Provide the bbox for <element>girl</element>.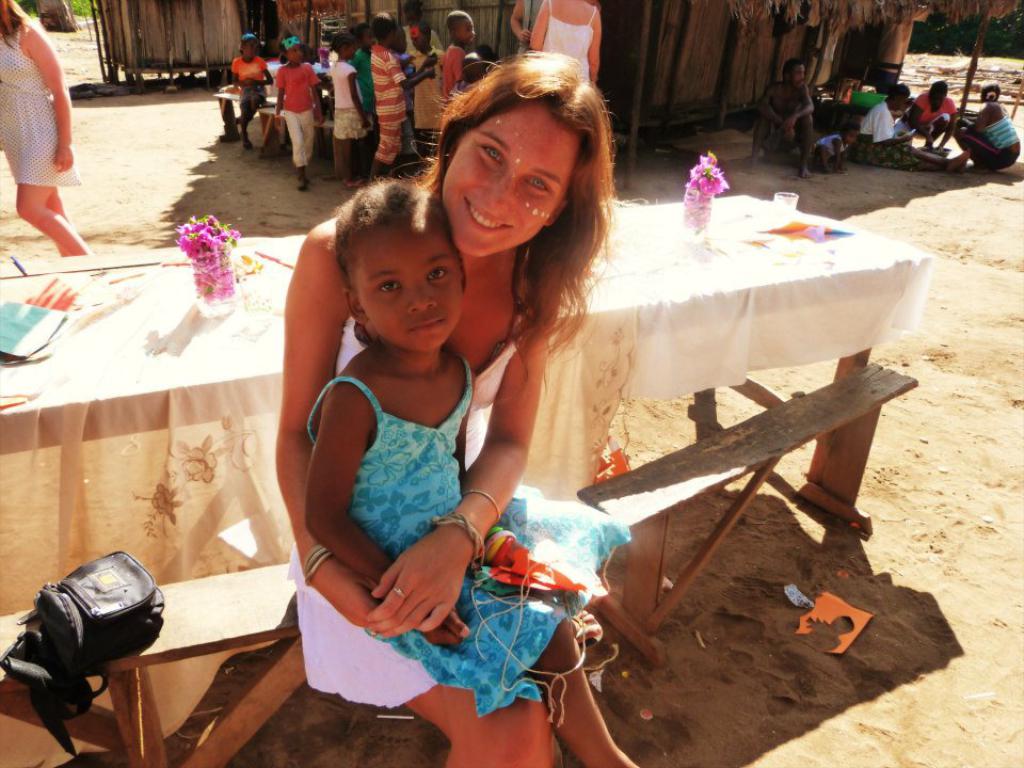
pyautogui.locateOnScreen(267, 48, 620, 767).
